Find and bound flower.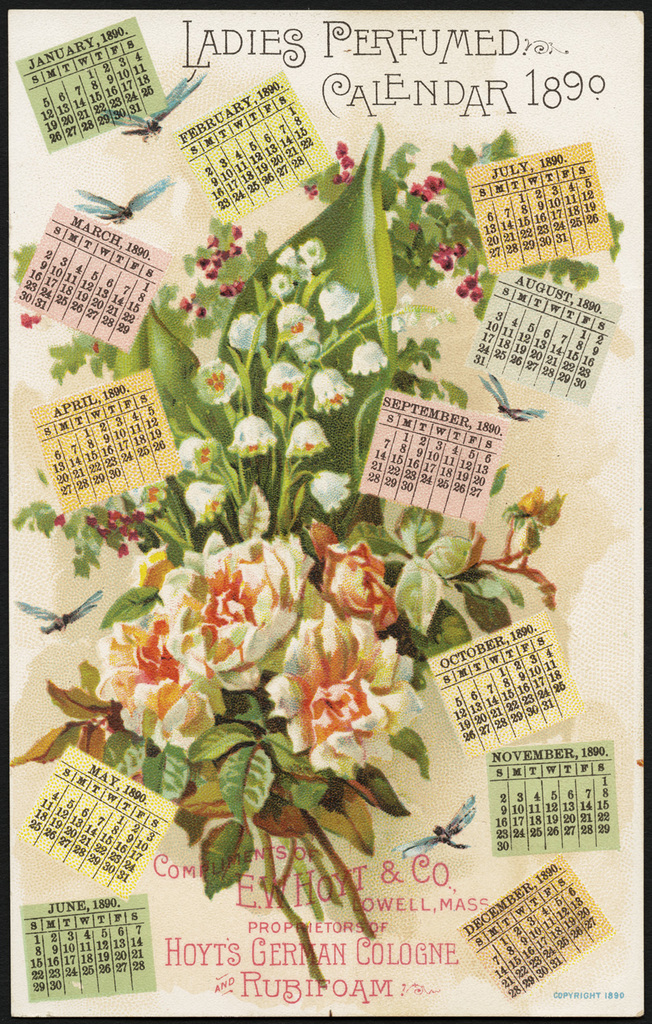
Bound: crop(412, 174, 445, 203).
